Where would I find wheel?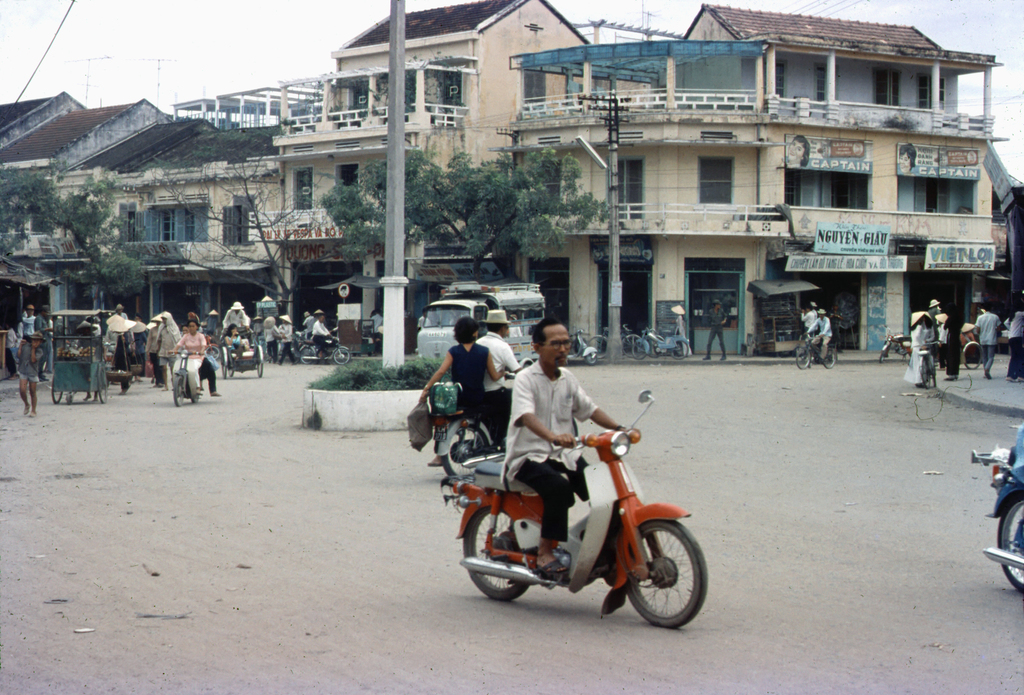
At box(824, 348, 836, 367).
